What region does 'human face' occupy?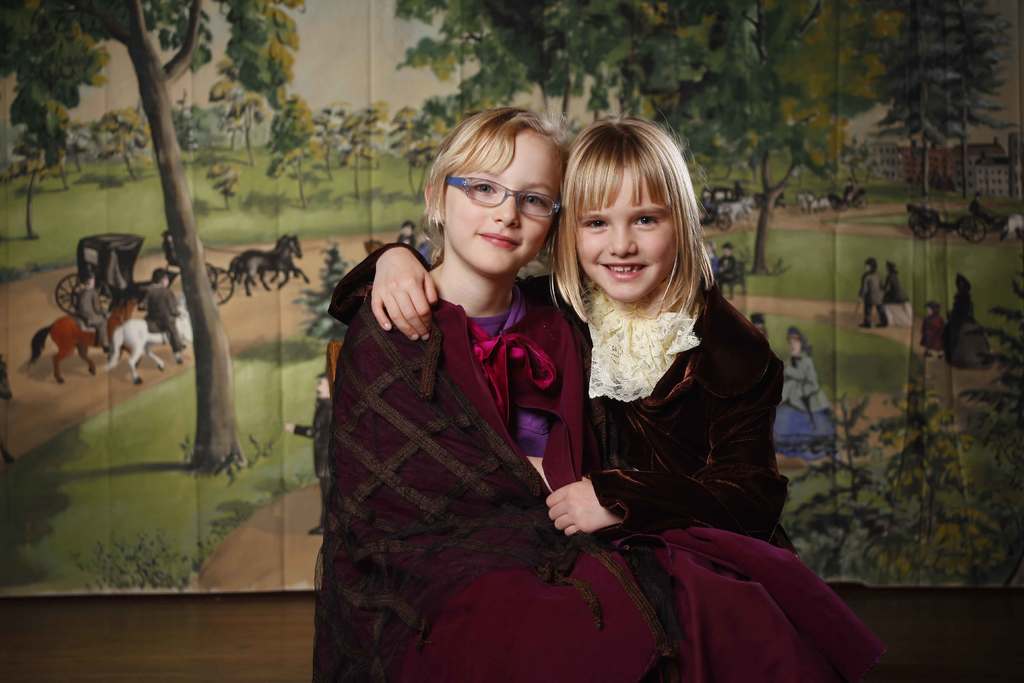
<bbox>575, 158, 675, 300</bbox>.
